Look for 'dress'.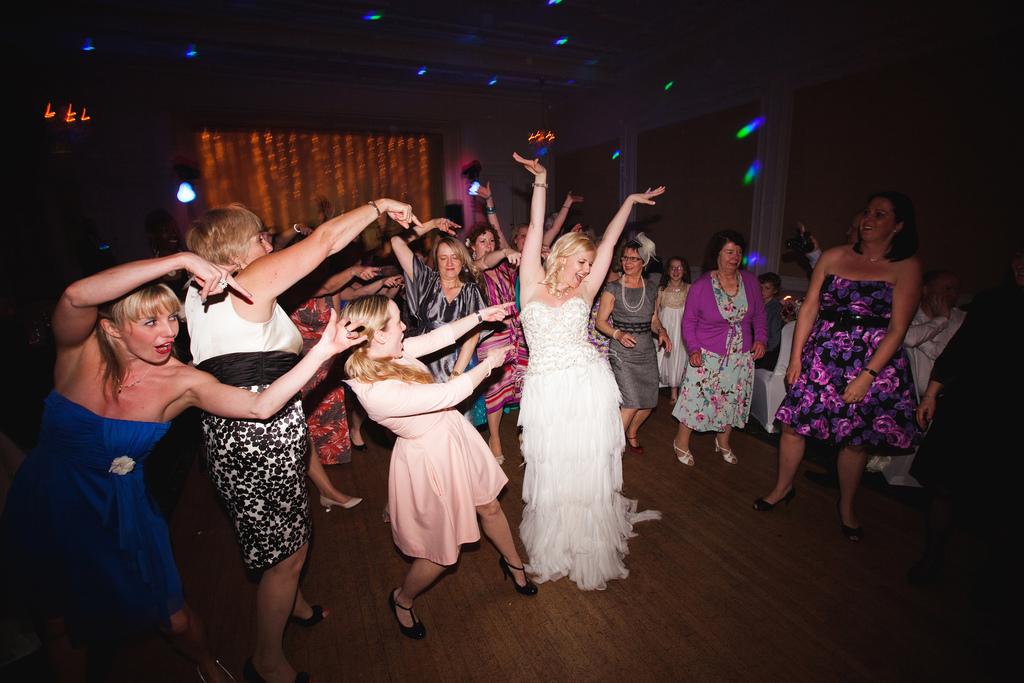
Found: (516, 298, 664, 591).
